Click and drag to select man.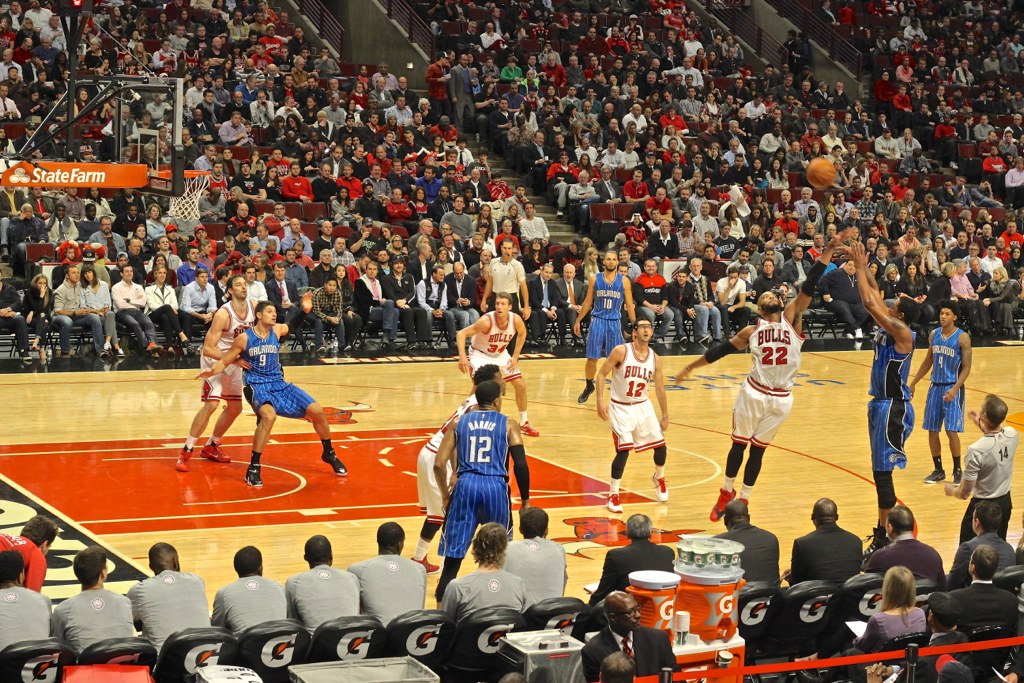
Selection: 276 213 312 257.
